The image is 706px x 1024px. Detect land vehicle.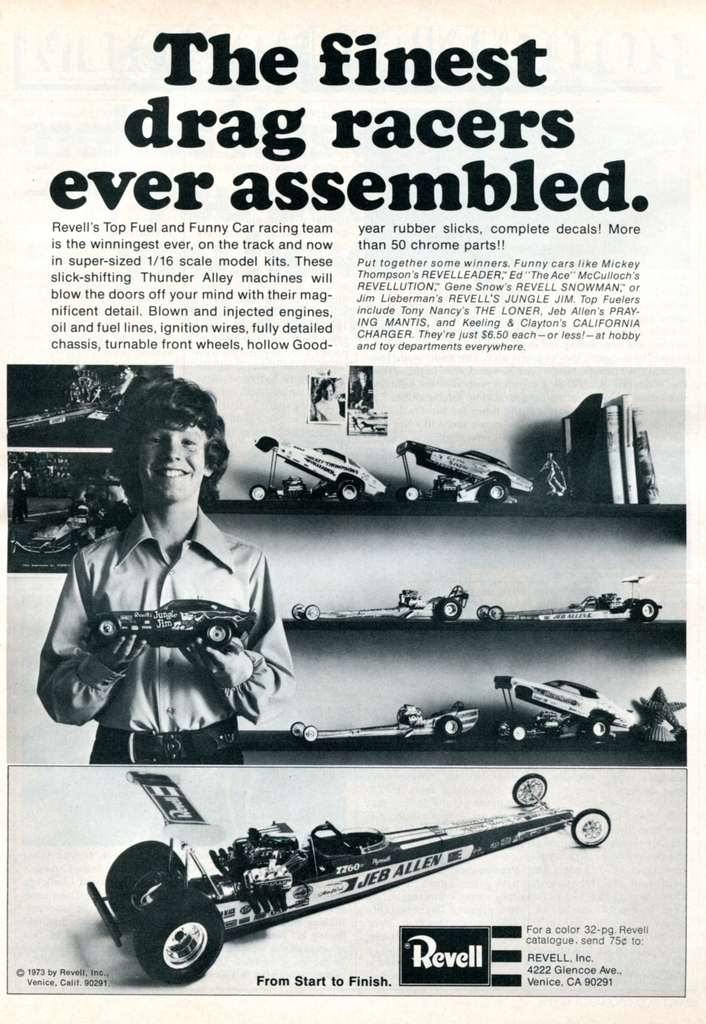
Detection: [left=97, top=809, right=623, bottom=983].
